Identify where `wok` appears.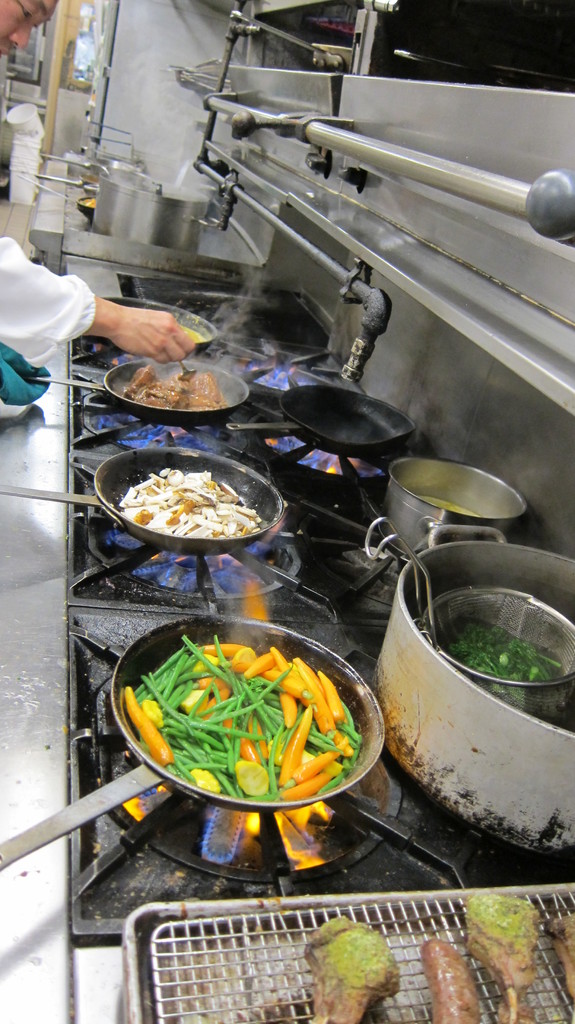
Appears at l=0, t=613, r=381, b=870.
